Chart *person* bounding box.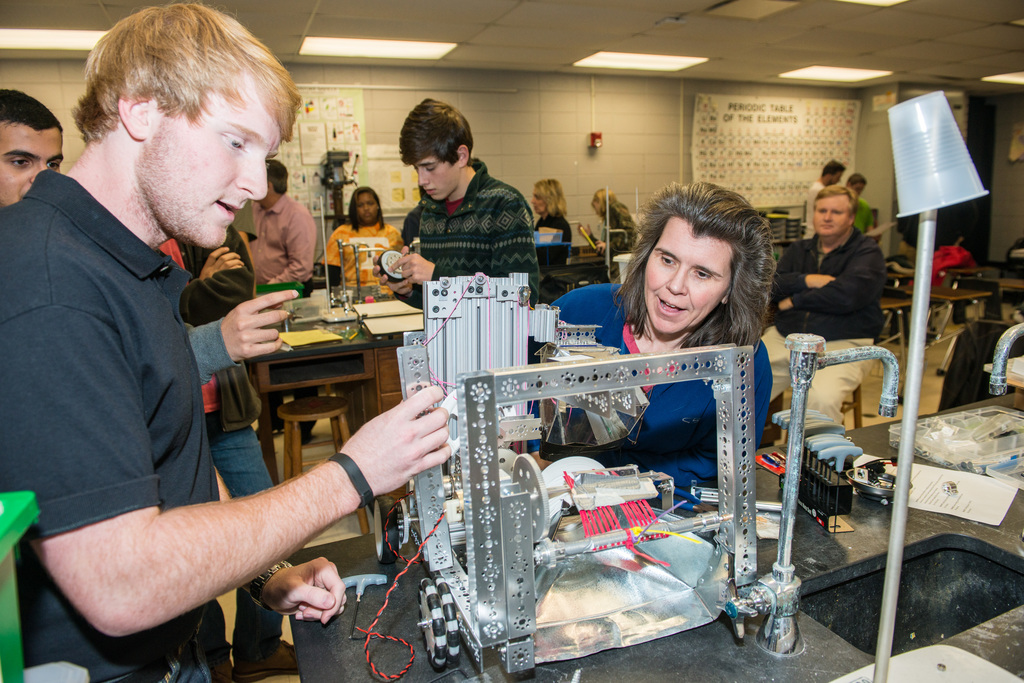
Charted: rect(845, 172, 877, 241).
